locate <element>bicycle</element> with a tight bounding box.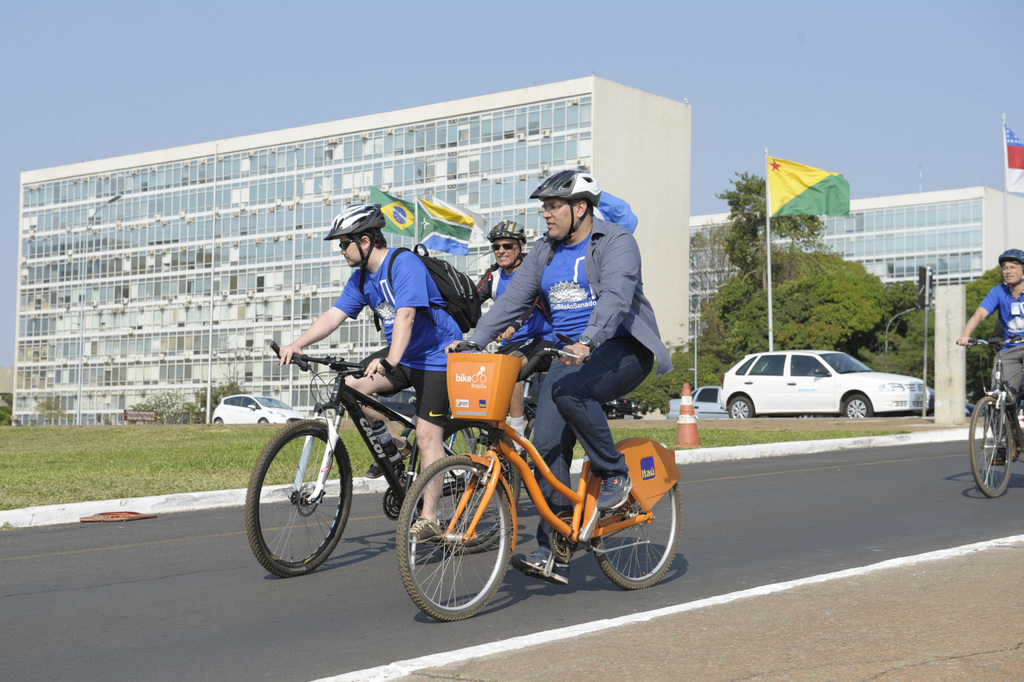
(955,336,1023,500).
